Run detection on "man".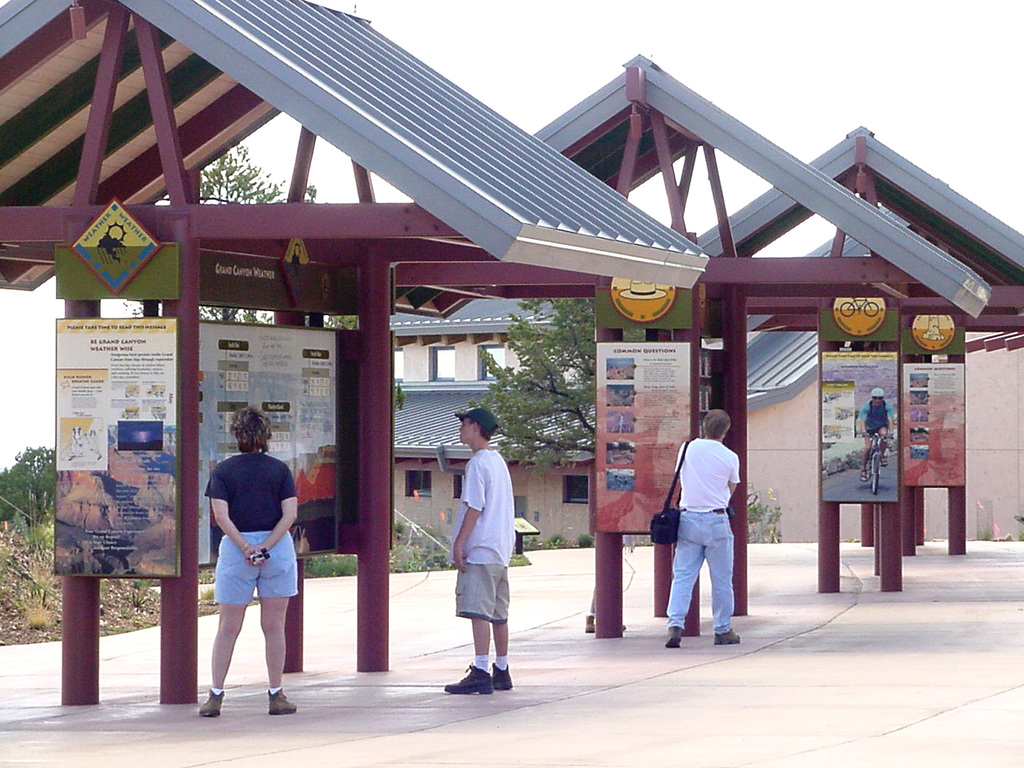
Result: x1=660, y1=406, x2=746, y2=648.
